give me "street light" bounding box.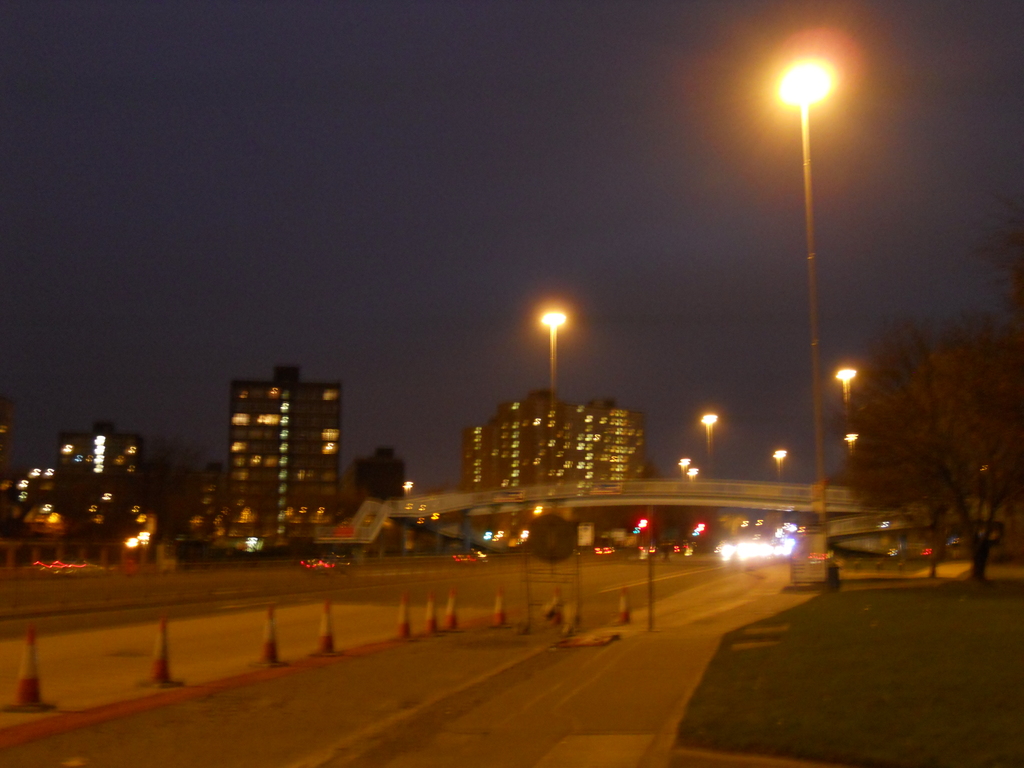
select_region(833, 367, 861, 422).
